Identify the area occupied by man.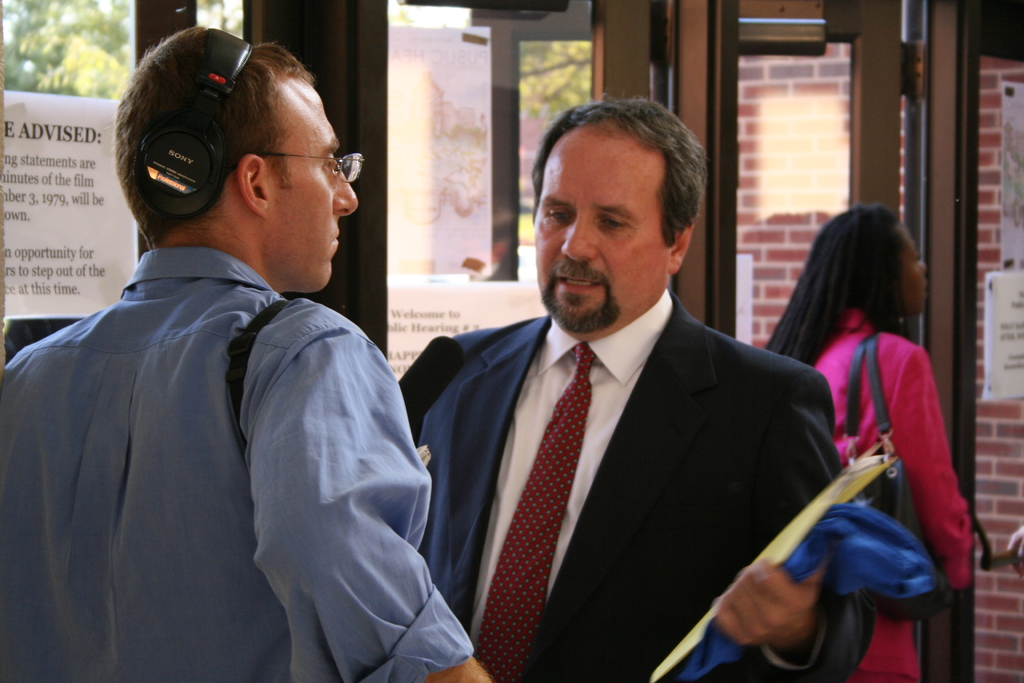
Area: 392:105:866:677.
